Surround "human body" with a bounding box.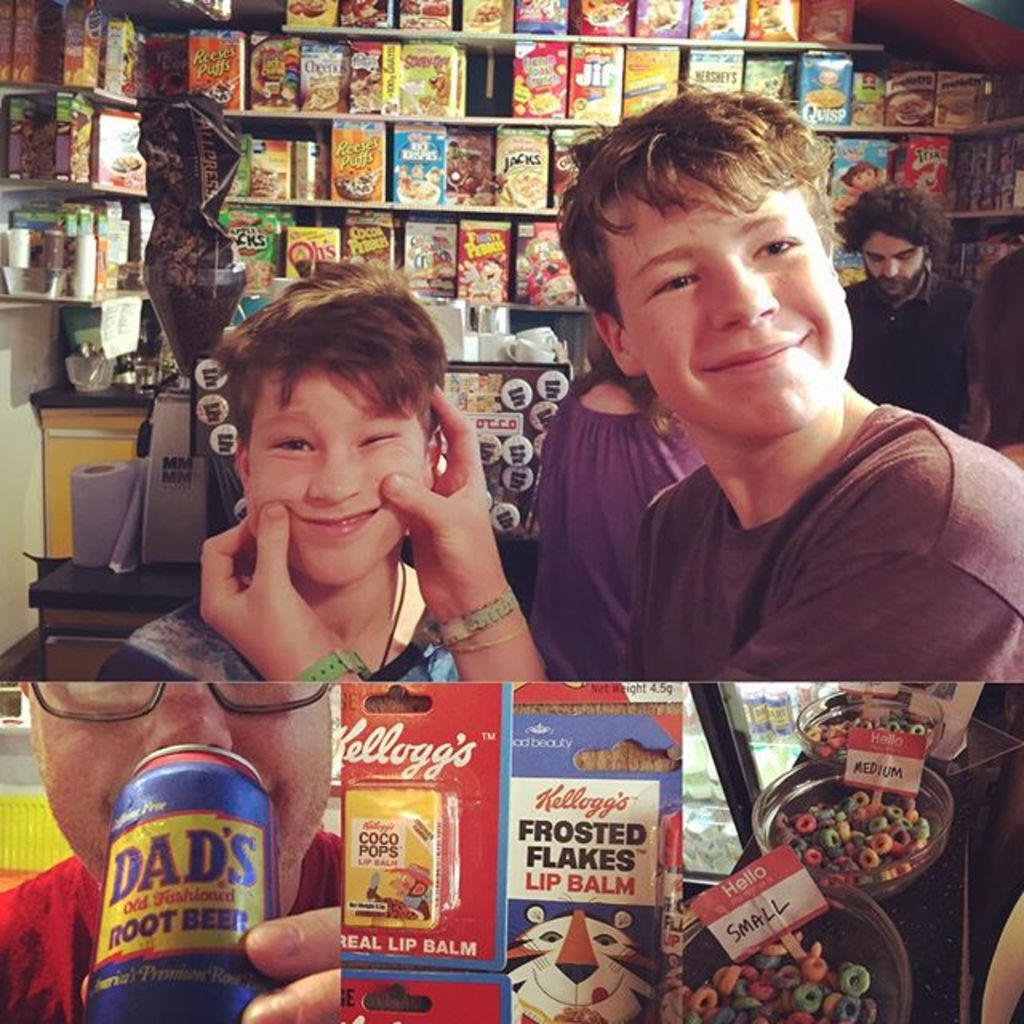
0/683/338/1022.
